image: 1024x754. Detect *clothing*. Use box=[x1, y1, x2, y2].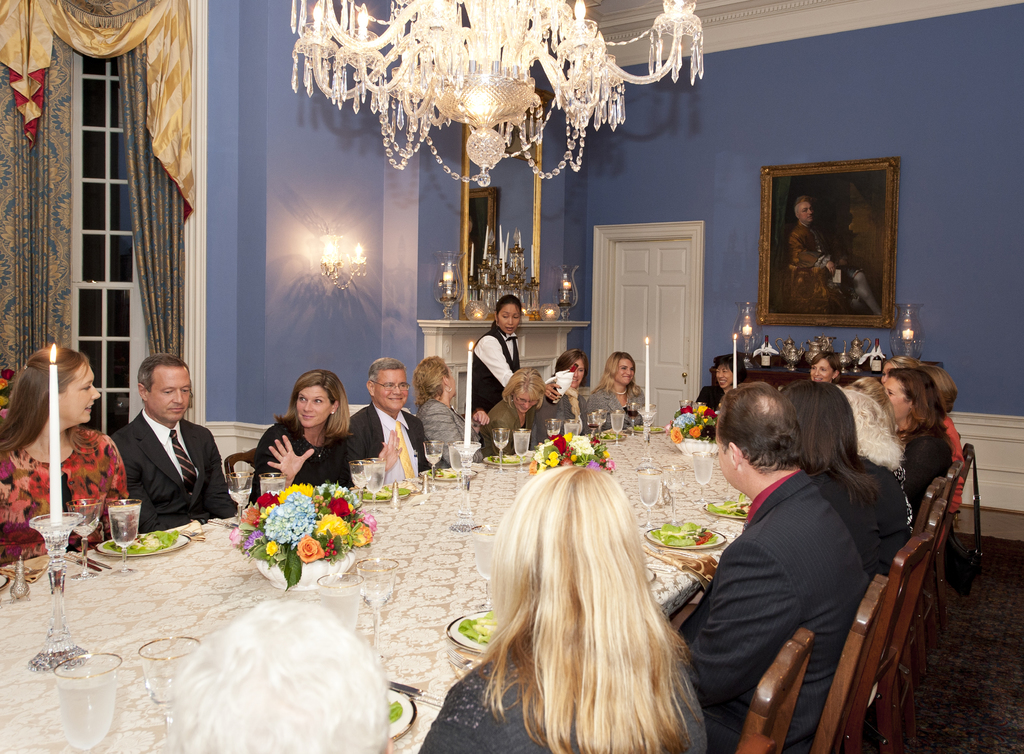
box=[783, 219, 868, 316].
